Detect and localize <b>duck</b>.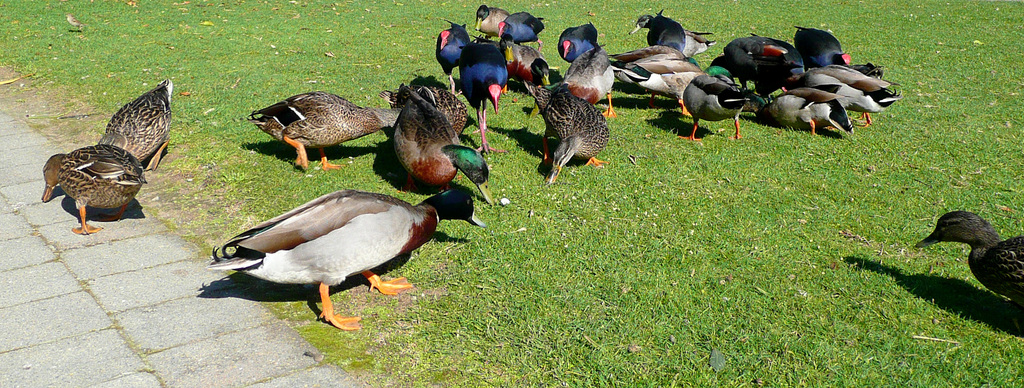
Localized at x1=457 y1=33 x2=515 y2=108.
